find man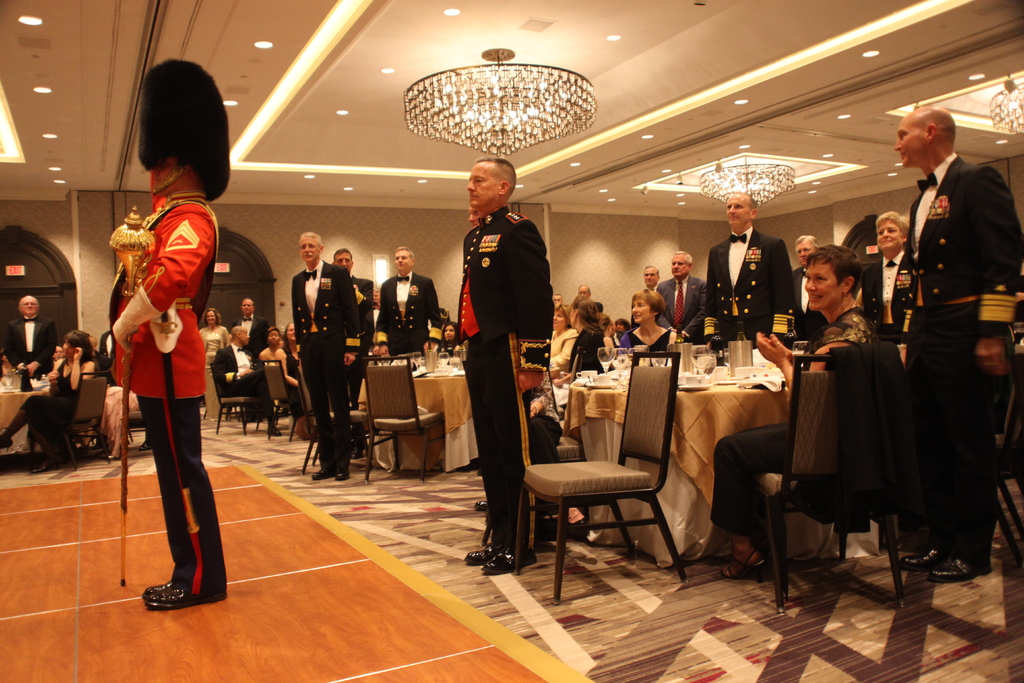
box=[446, 158, 556, 579]
